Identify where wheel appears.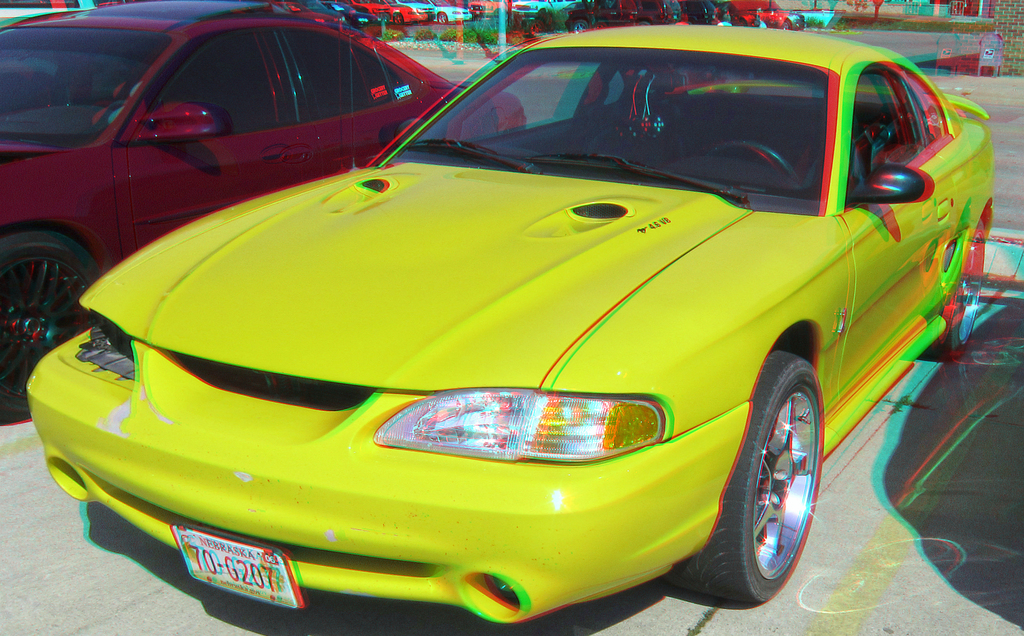
Appears at bbox=[0, 227, 104, 424].
